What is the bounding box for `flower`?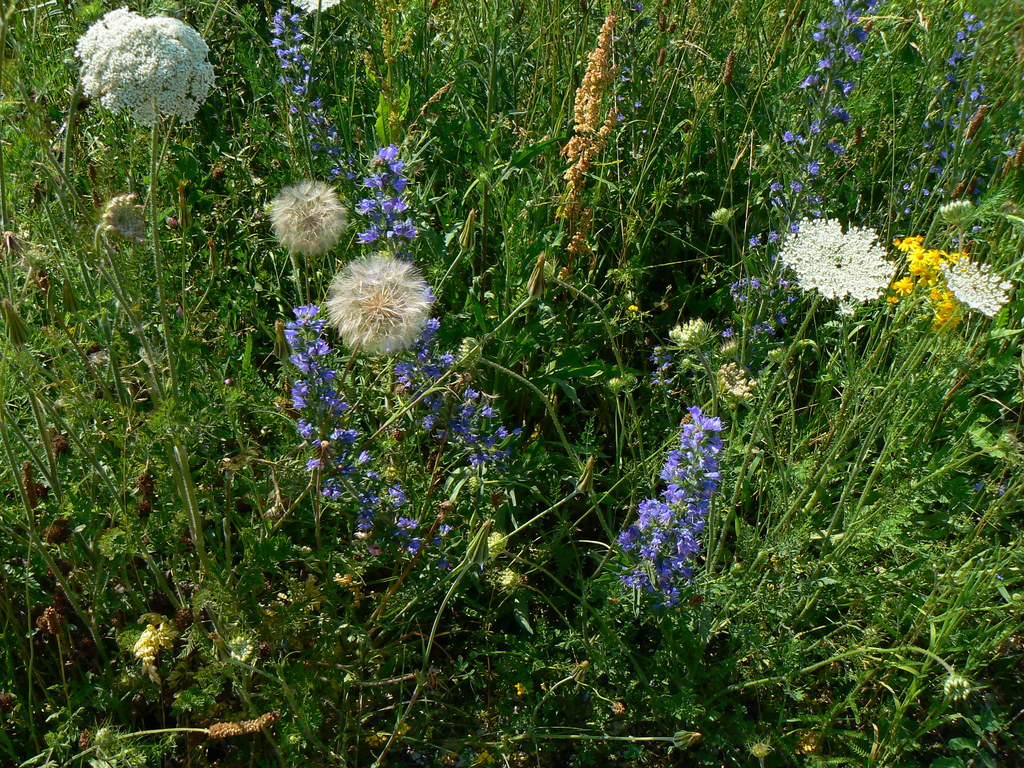
(316, 226, 455, 360).
